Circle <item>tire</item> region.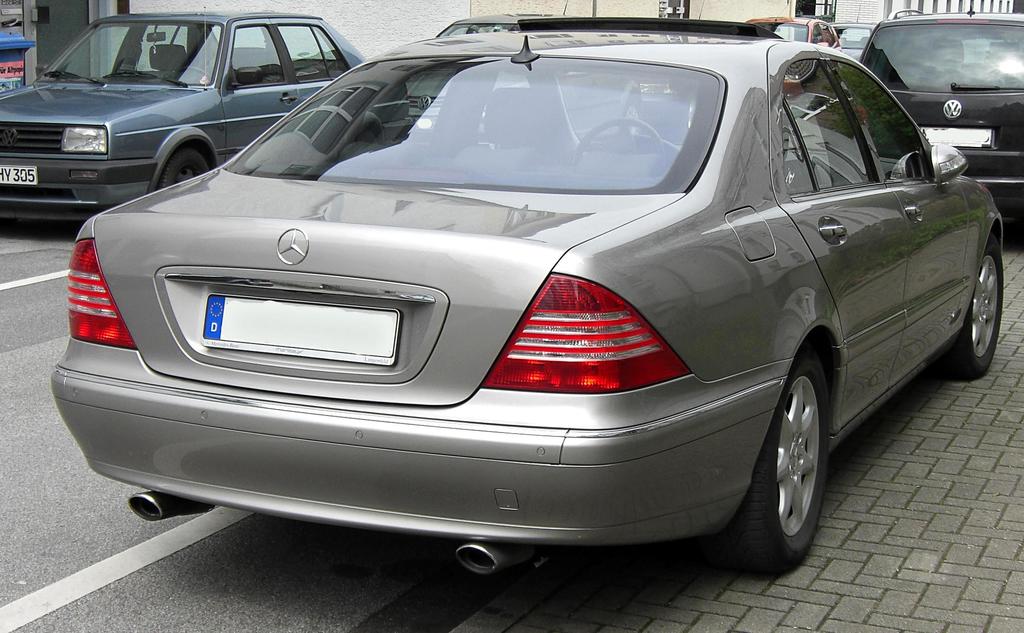
Region: 685, 97, 696, 131.
